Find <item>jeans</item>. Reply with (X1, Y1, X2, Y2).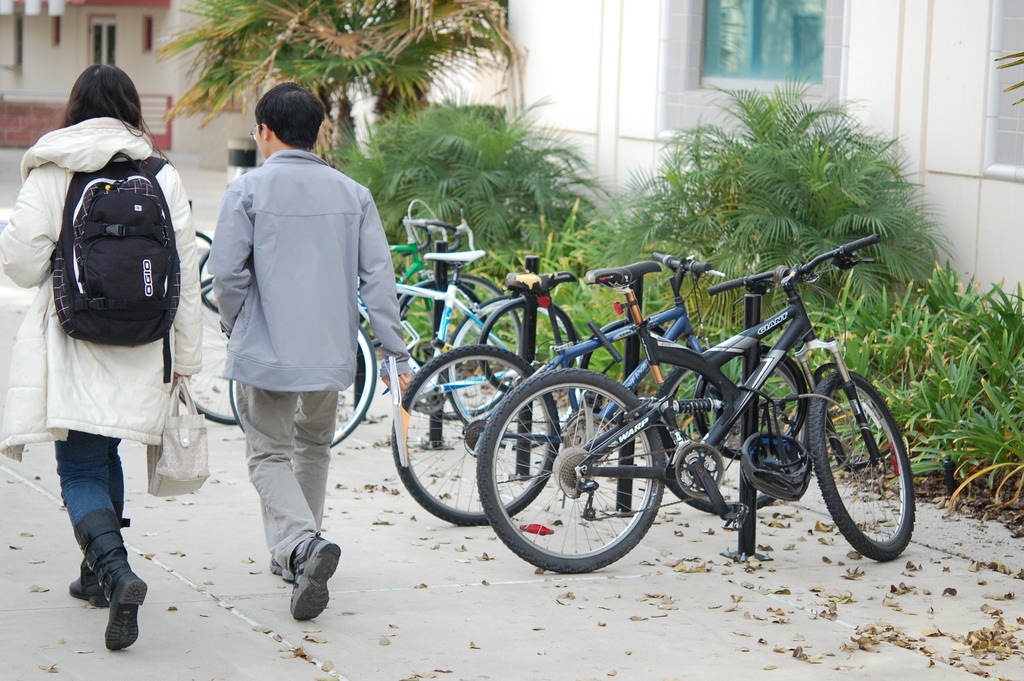
(227, 383, 336, 585).
